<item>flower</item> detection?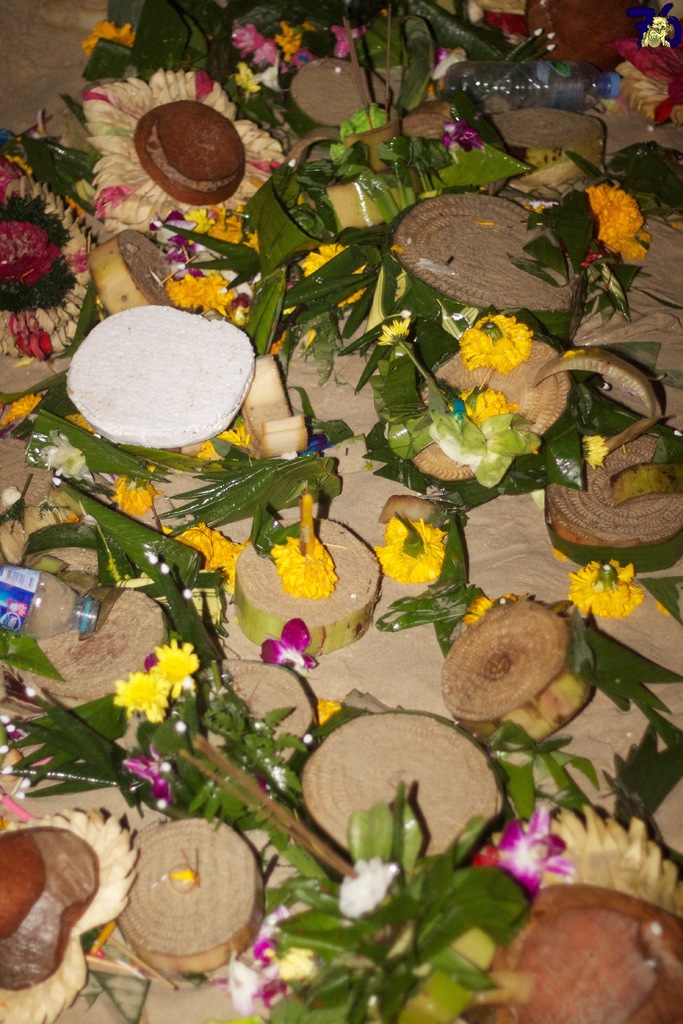
Rect(563, 556, 648, 615)
